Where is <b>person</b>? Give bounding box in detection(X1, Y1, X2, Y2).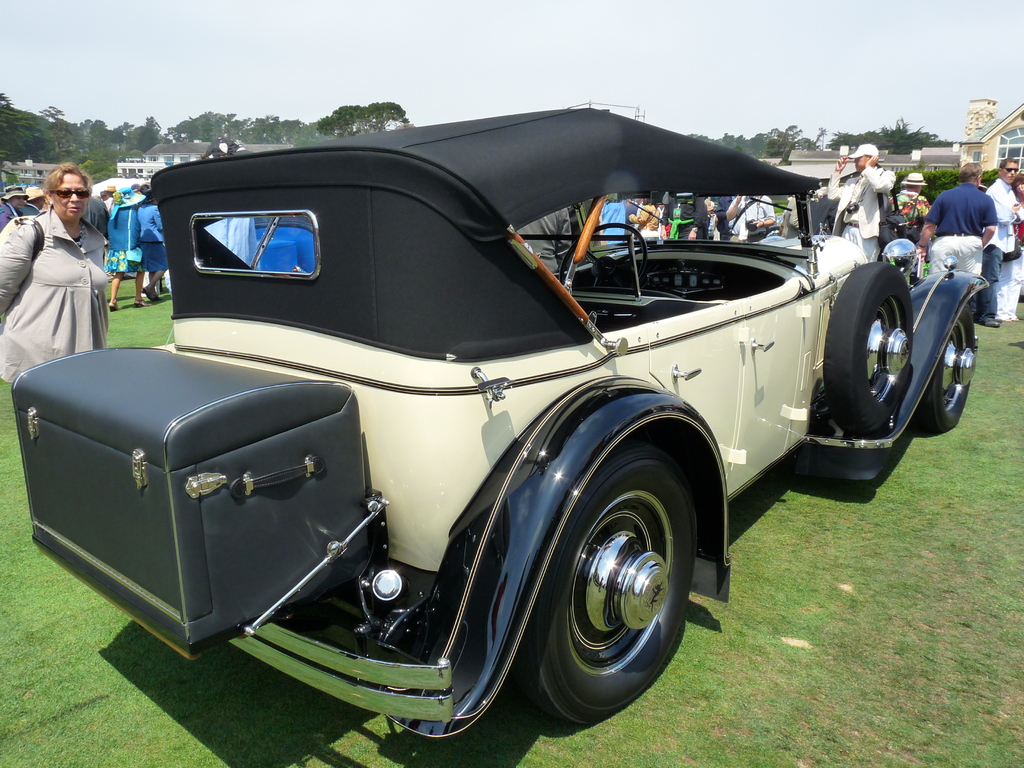
detection(986, 159, 1023, 327).
